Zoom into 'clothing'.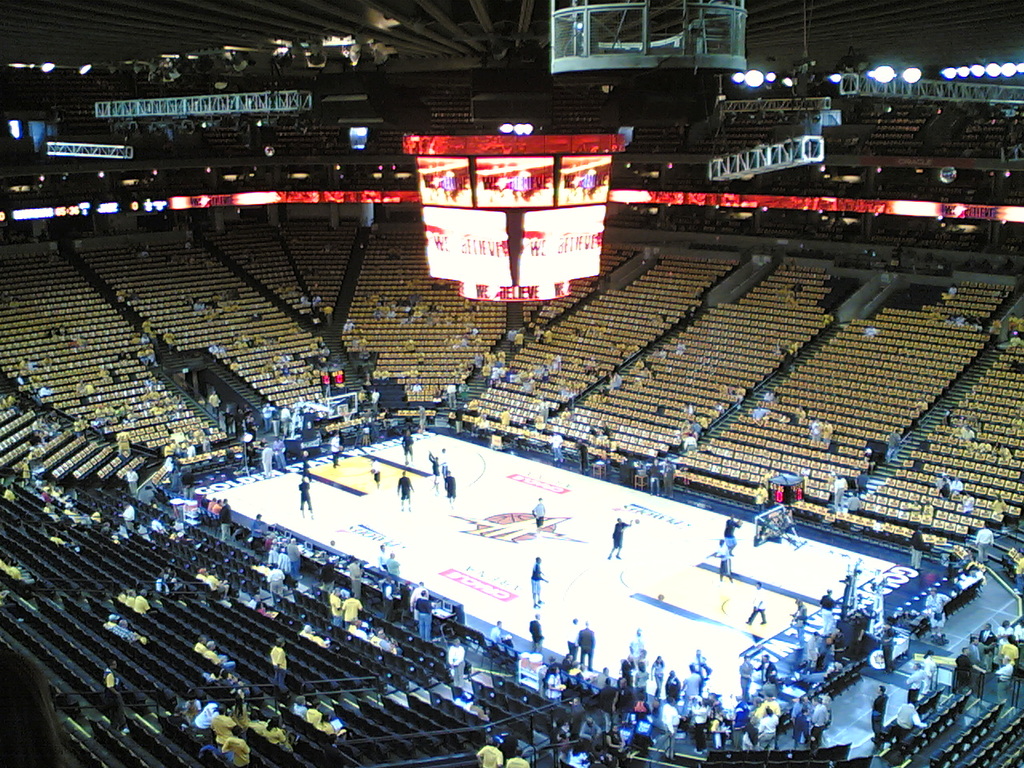
Zoom target: {"x1": 503, "y1": 754, "x2": 530, "y2": 767}.
